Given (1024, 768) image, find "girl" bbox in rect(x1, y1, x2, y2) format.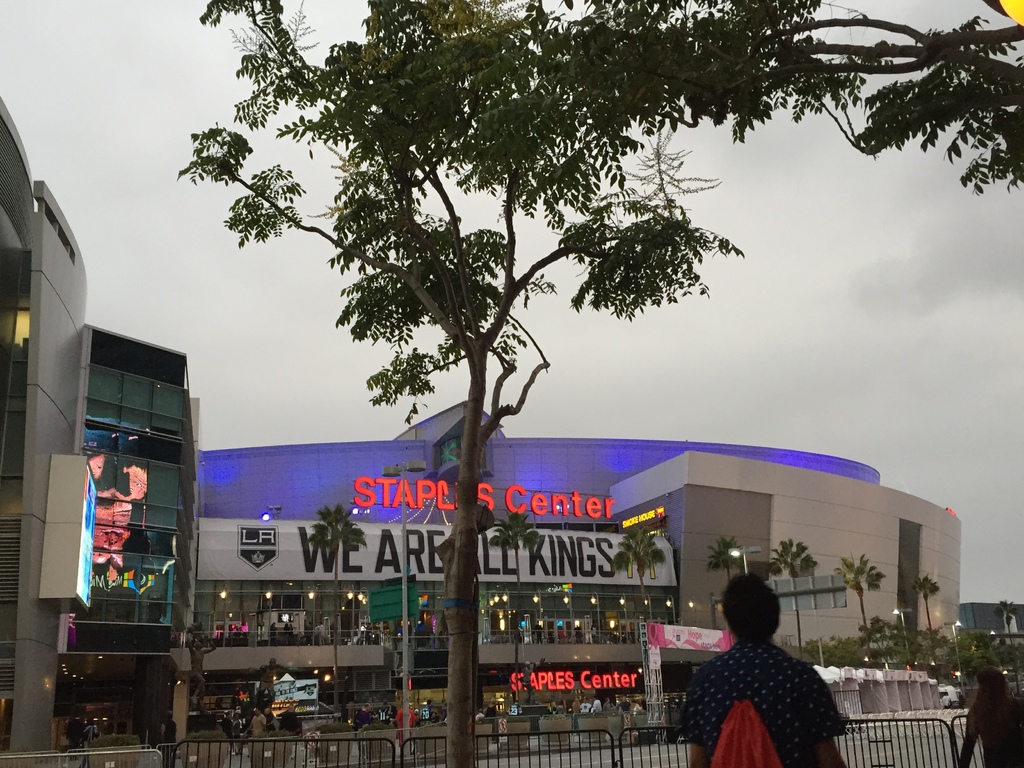
rect(958, 667, 1023, 767).
